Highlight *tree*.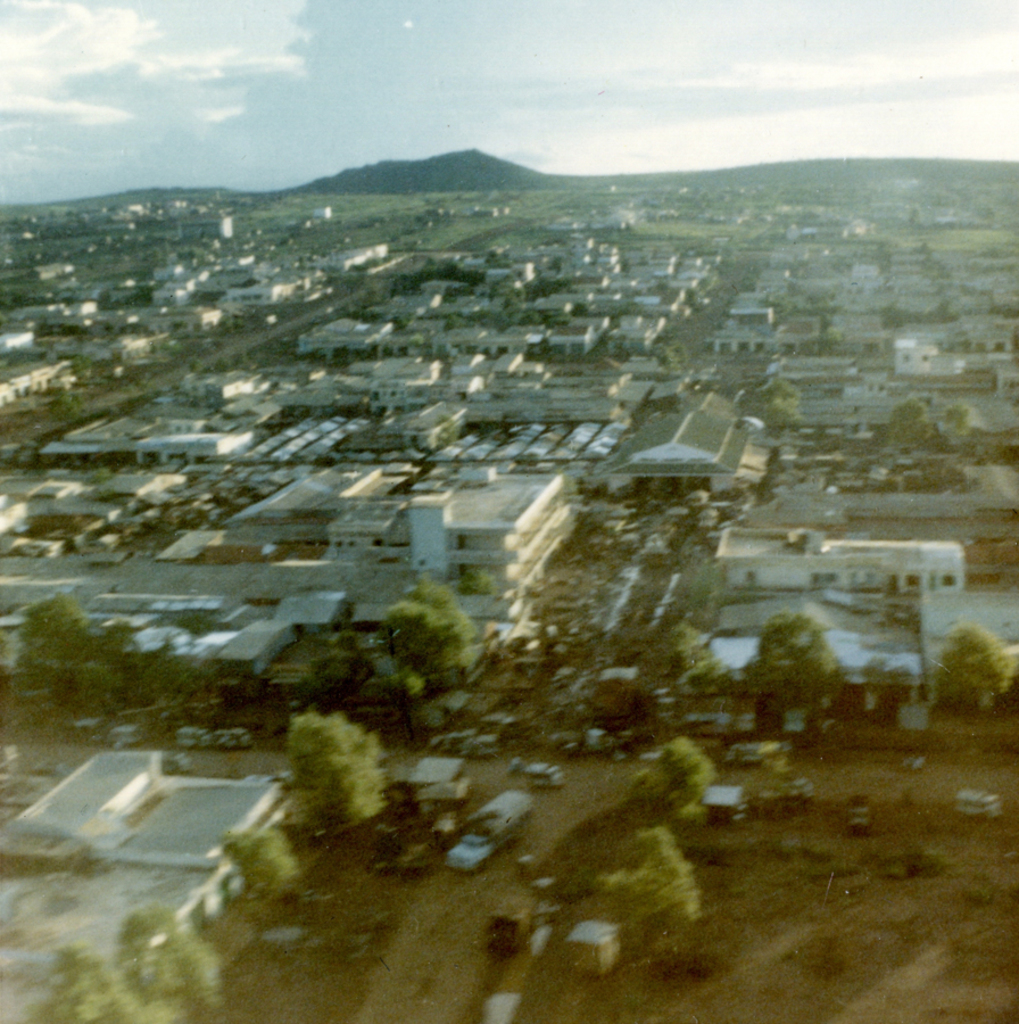
Highlighted region: 638/736/713/824.
